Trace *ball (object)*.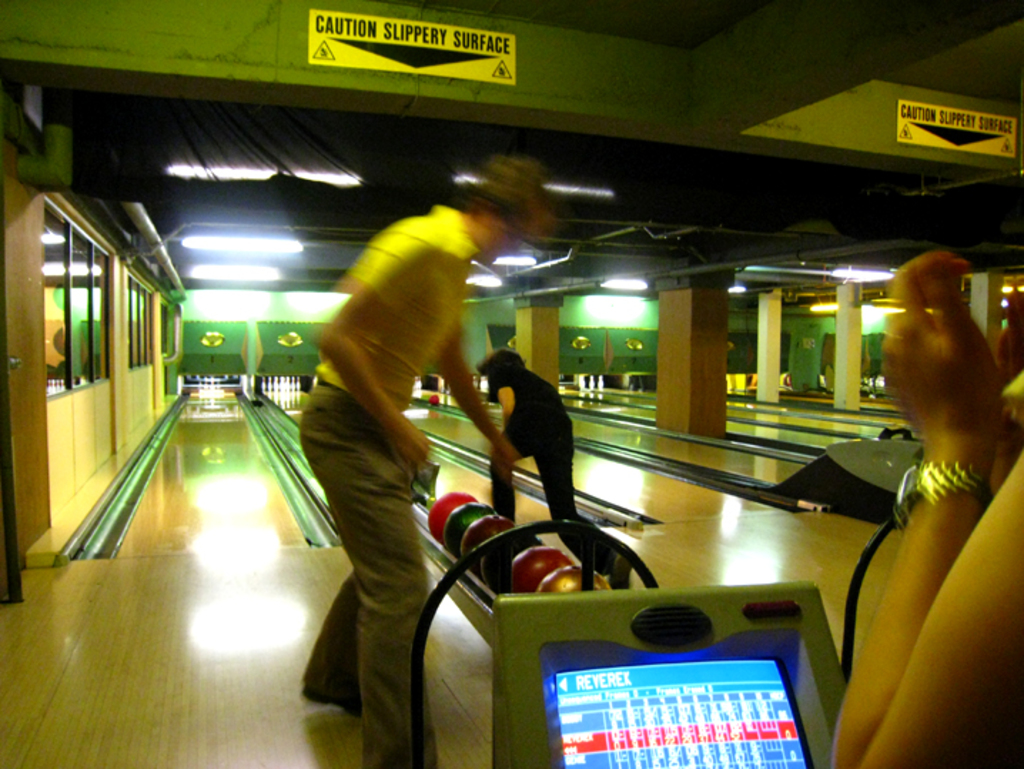
Traced to l=462, t=515, r=511, b=571.
